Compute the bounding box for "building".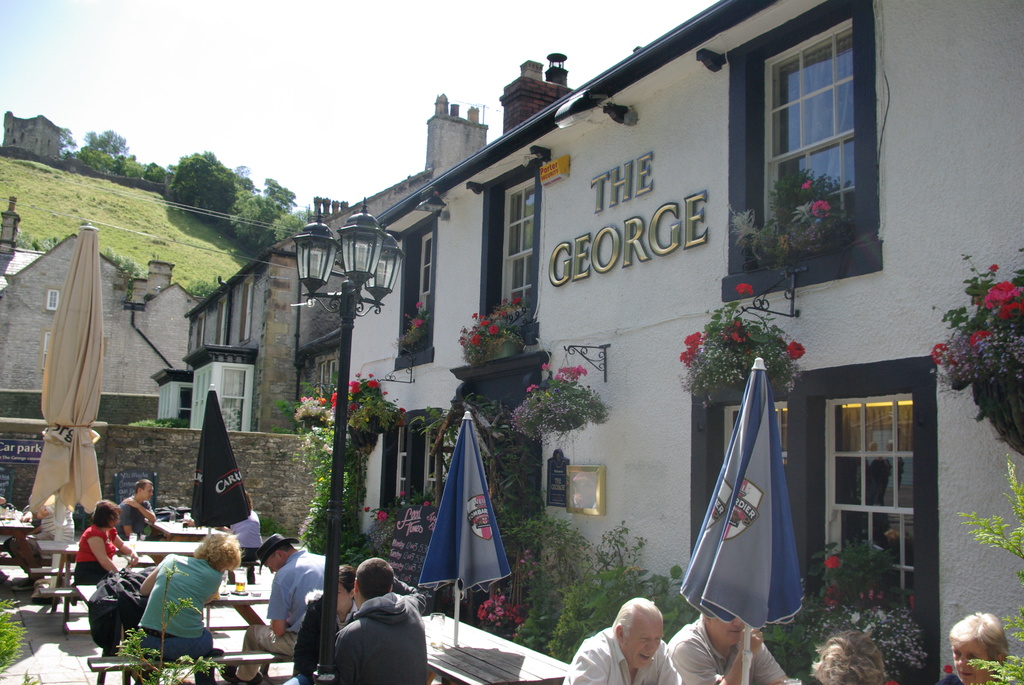
crop(325, 0, 1023, 684).
